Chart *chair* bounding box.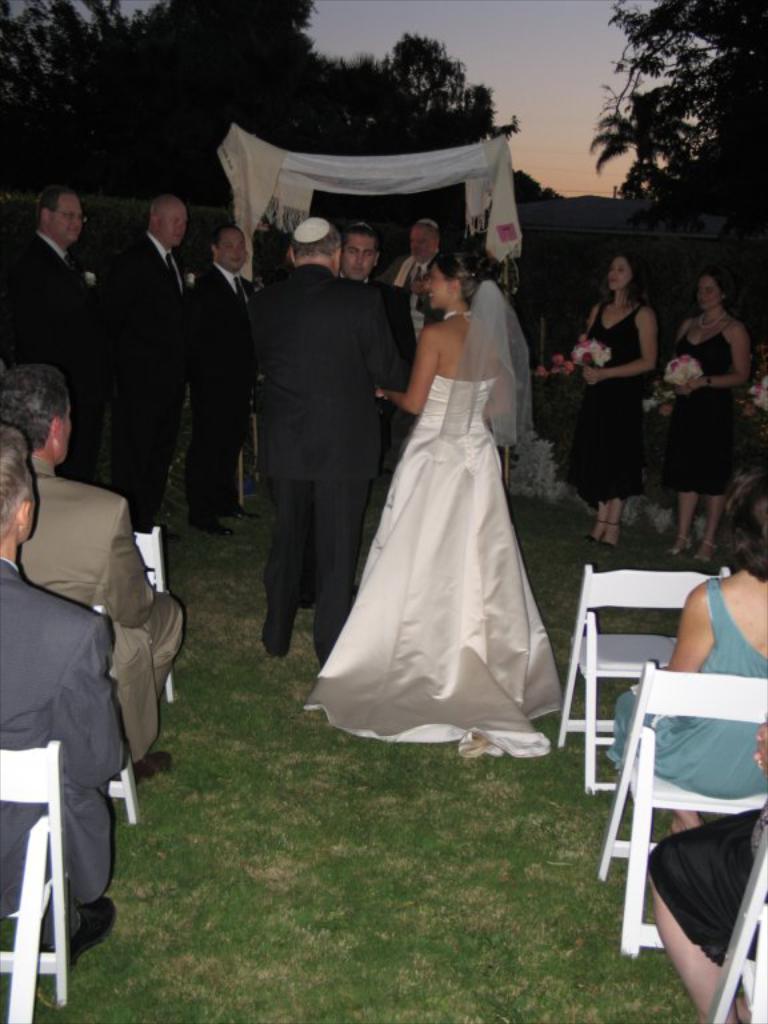
Charted: bbox=[0, 736, 65, 1023].
